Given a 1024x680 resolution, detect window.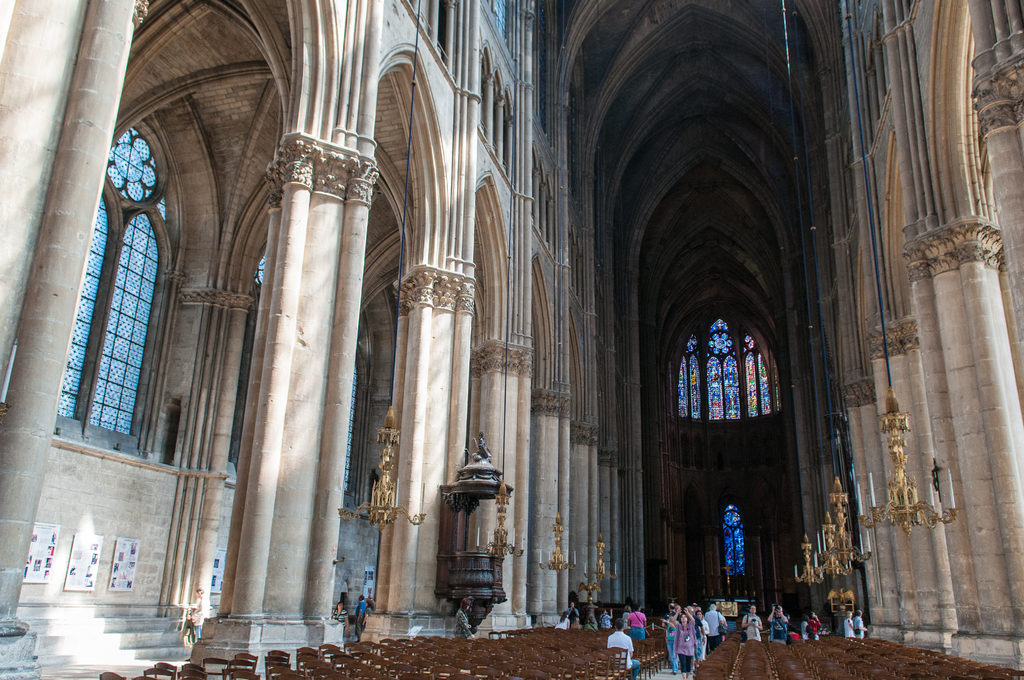
<bbox>721, 502, 751, 578</bbox>.
